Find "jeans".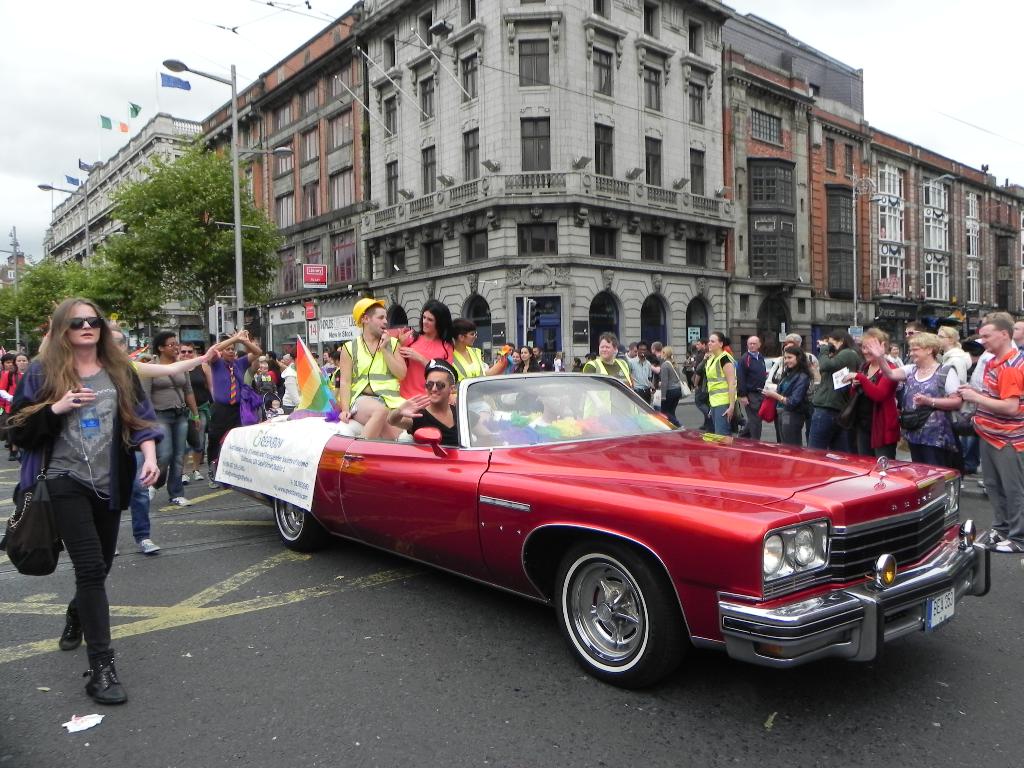
Rect(809, 409, 845, 450).
